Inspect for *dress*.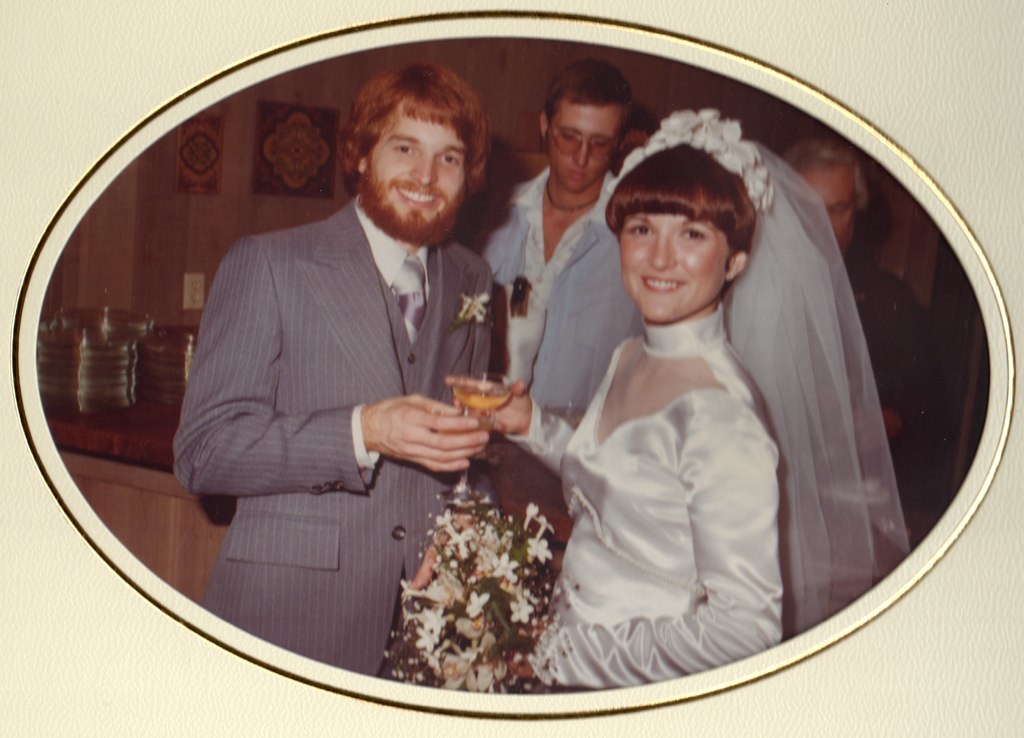
Inspection: box=[502, 302, 785, 688].
